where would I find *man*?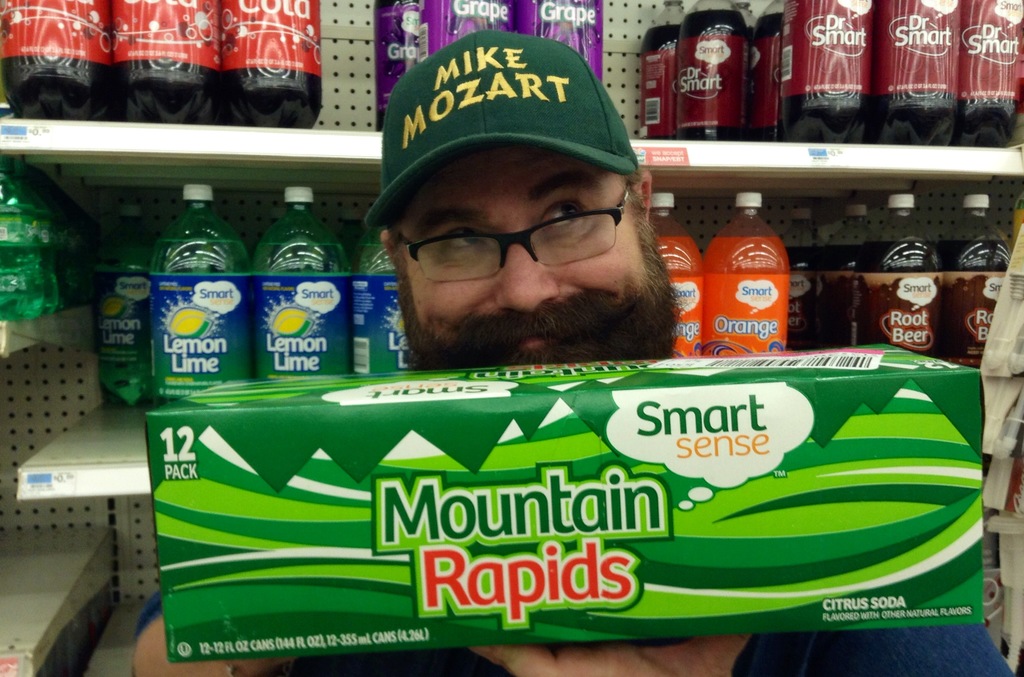
At x1=131, y1=26, x2=1012, y2=676.
